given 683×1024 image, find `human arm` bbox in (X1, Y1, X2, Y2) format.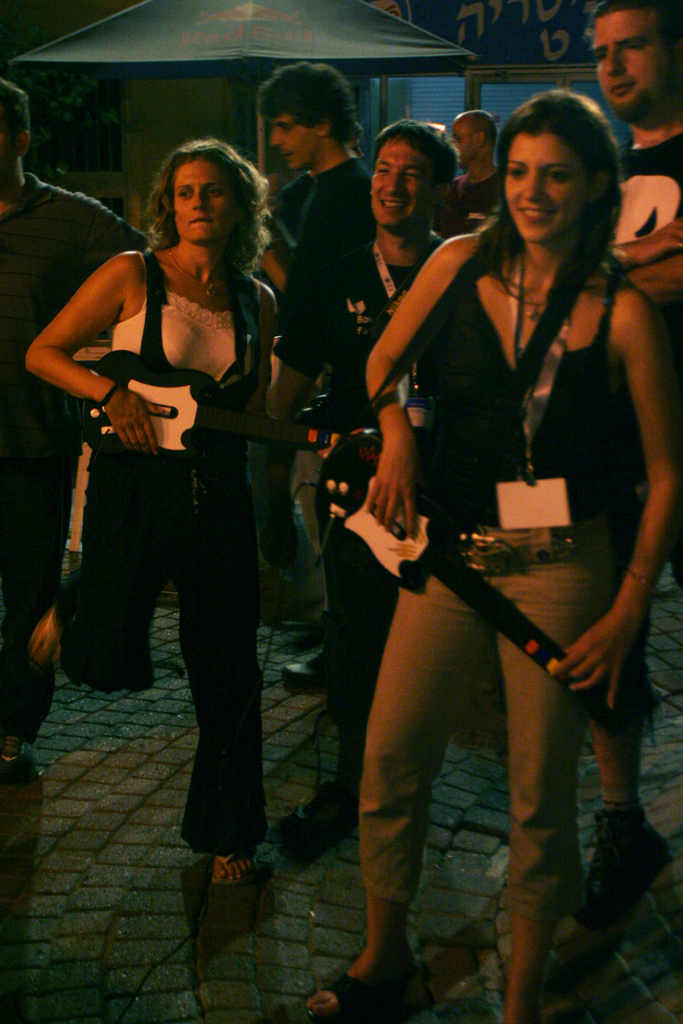
(29, 236, 143, 473).
